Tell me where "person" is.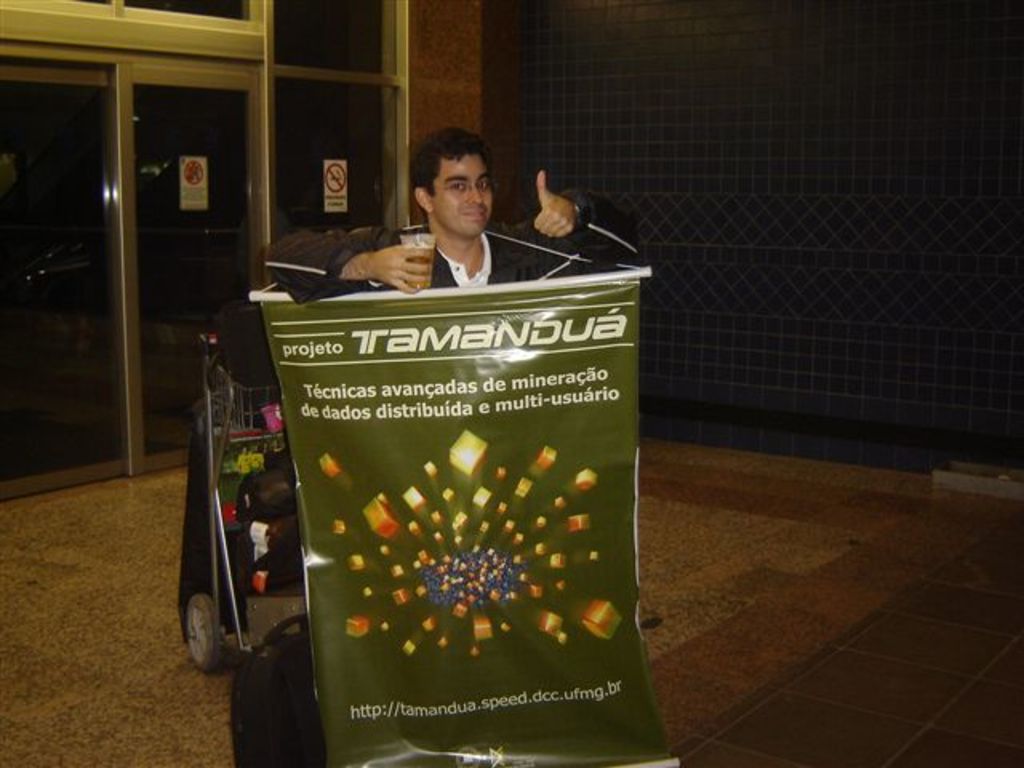
"person" is at {"left": 261, "top": 123, "right": 656, "bottom": 293}.
